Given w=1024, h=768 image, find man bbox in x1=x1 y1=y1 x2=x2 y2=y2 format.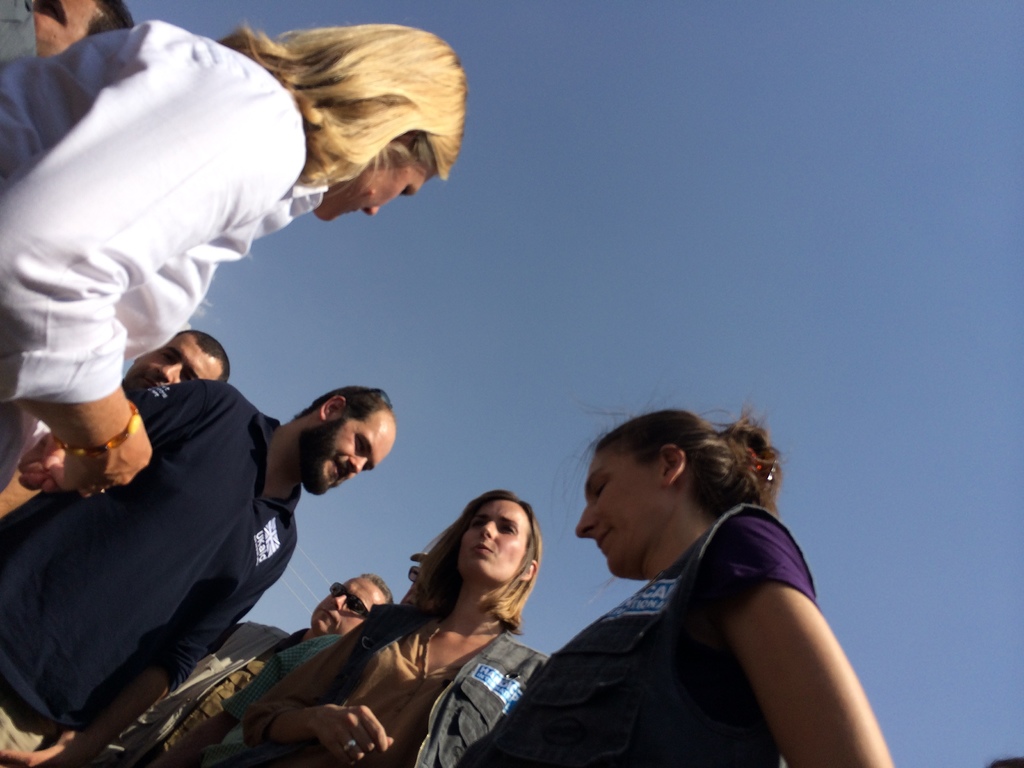
x1=0 y1=0 x2=133 y2=57.
